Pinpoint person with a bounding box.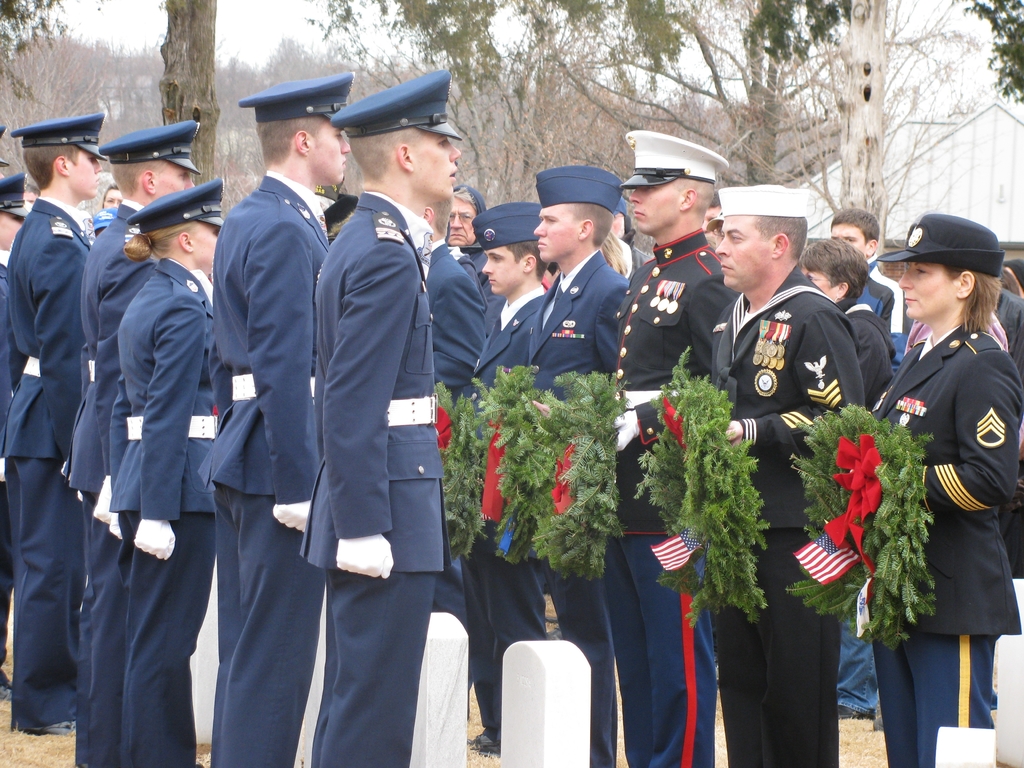
(left=10, top=113, right=106, bottom=732).
